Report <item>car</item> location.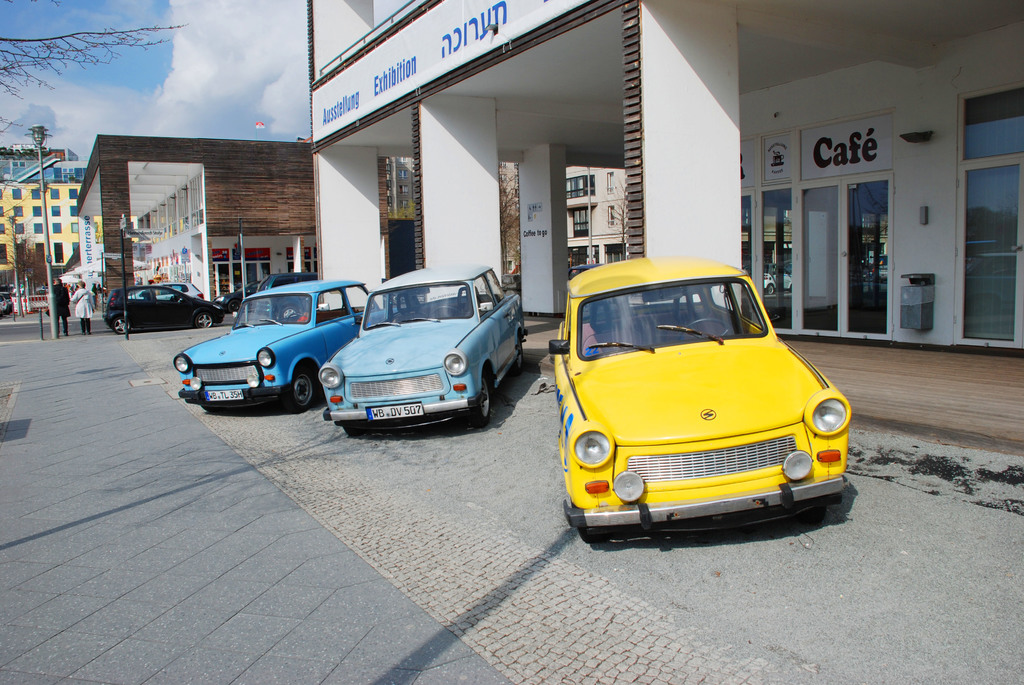
Report: detection(104, 283, 220, 331).
